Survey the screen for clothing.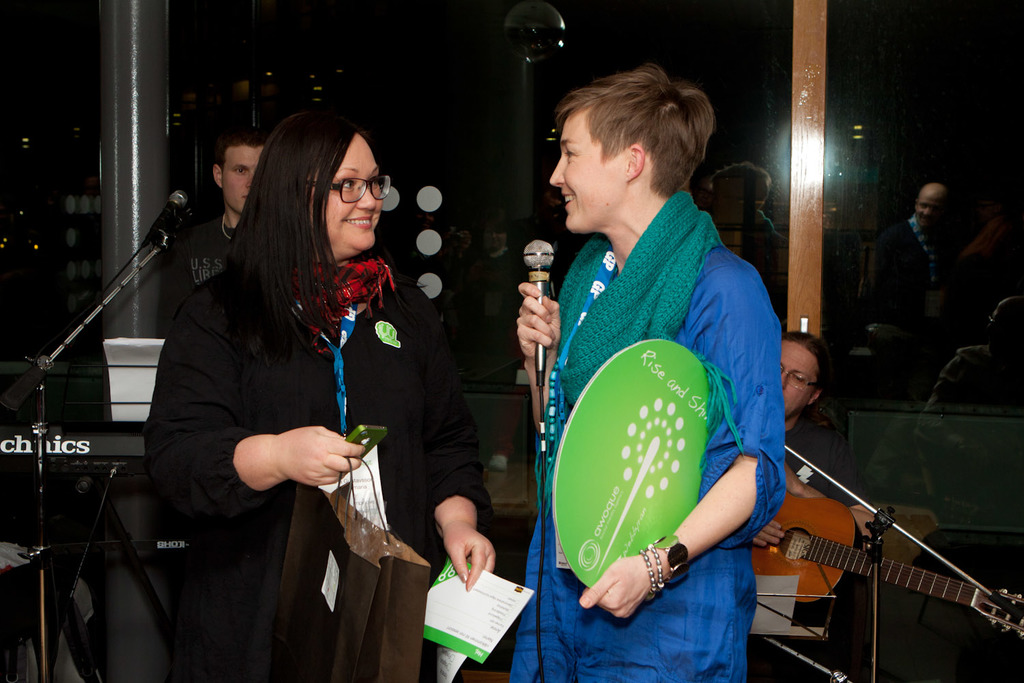
Survey found: BBox(162, 202, 241, 327).
